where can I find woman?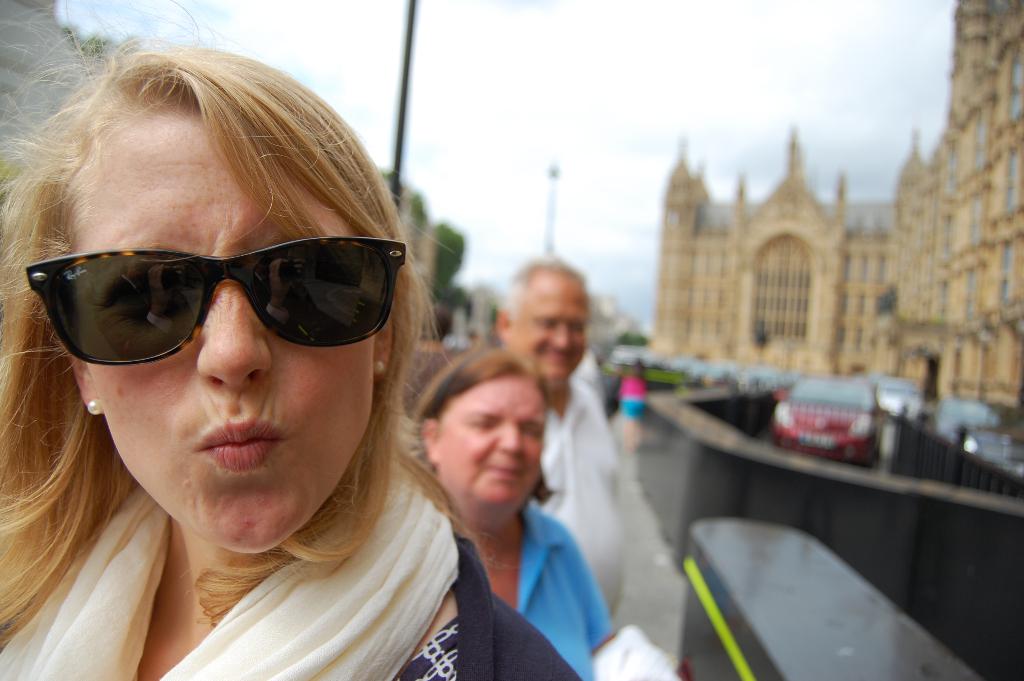
You can find it at (0, 65, 510, 680).
